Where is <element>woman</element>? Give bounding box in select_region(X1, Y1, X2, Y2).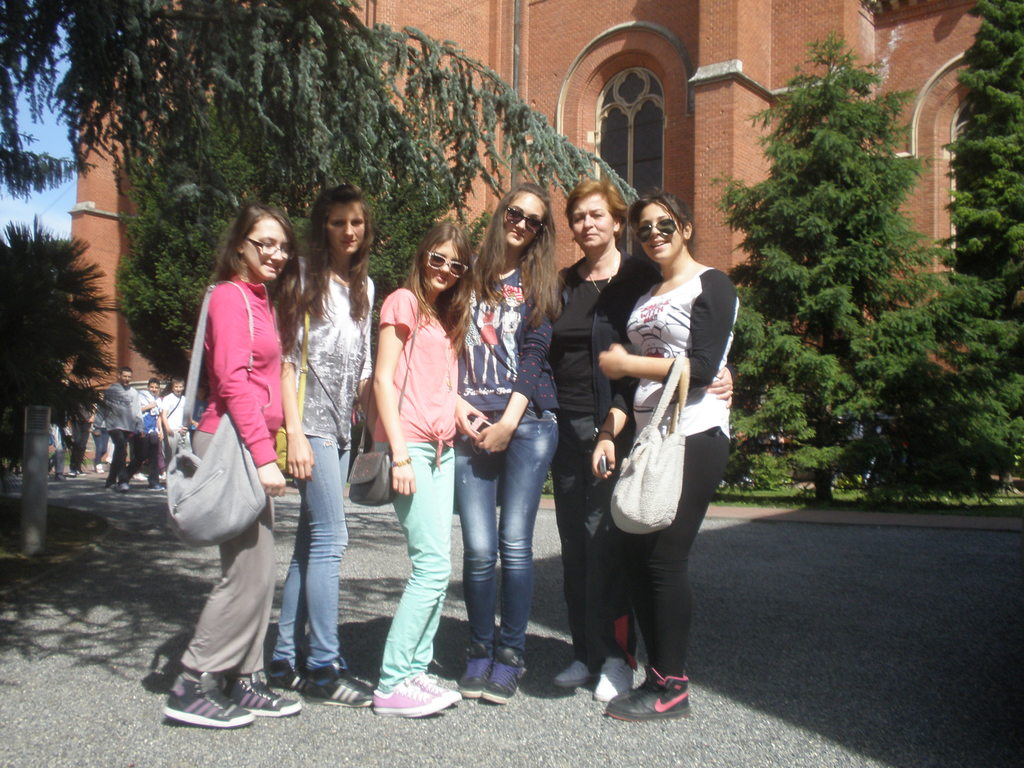
select_region(369, 223, 476, 721).
